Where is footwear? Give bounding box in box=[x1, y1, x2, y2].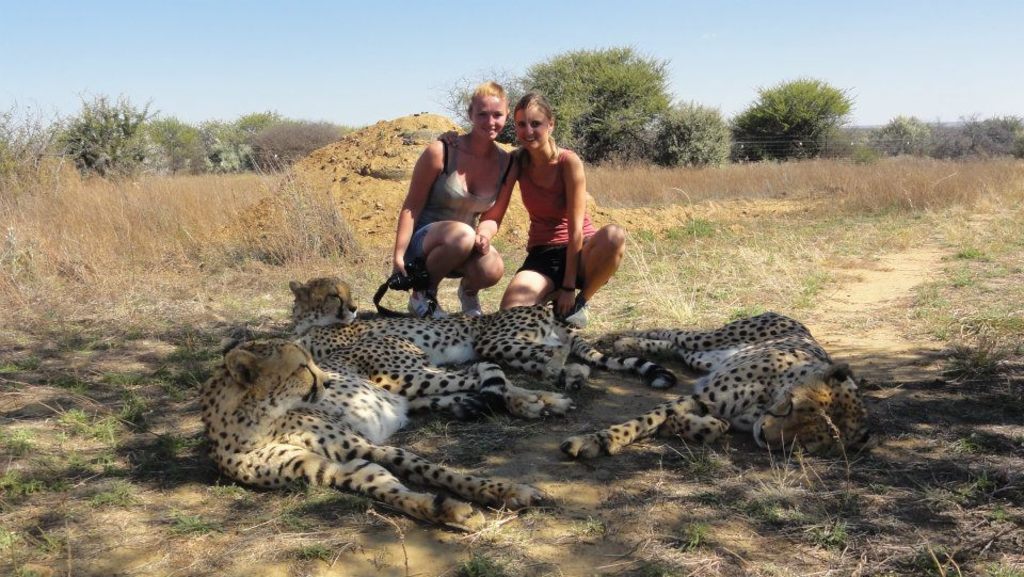
box=[406, 290, 448, 318].
